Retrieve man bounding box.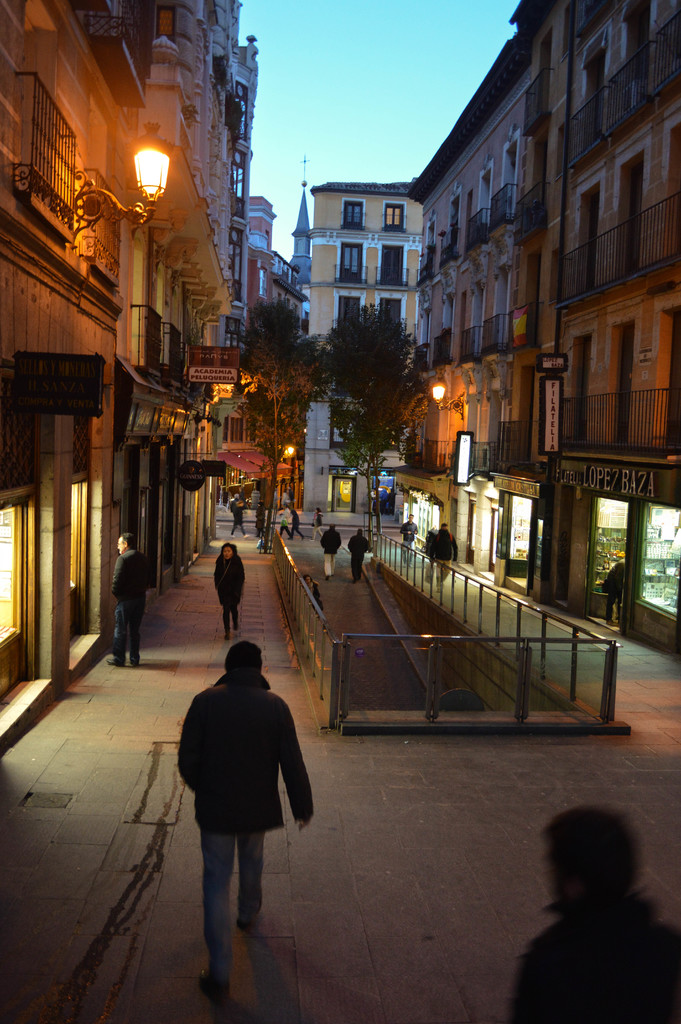
Bounding box: [174,640,313,997].
